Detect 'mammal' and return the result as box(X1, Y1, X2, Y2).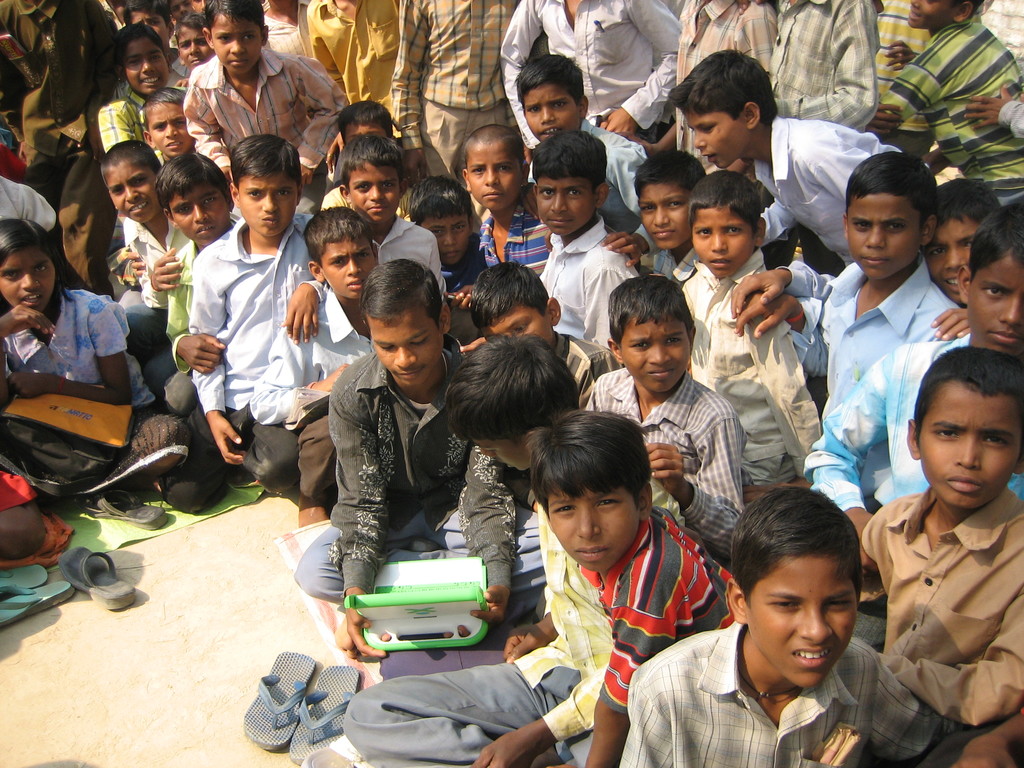
box(0, 481, 68, 565).
